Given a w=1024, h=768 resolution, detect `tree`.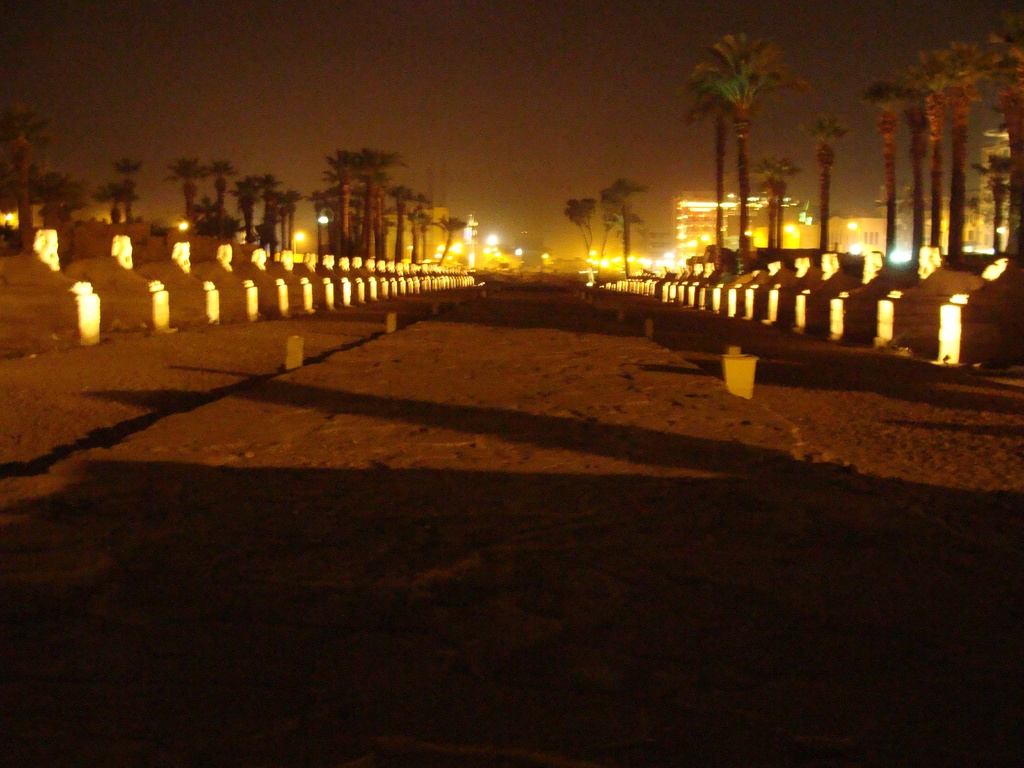
439:213:466:264.
